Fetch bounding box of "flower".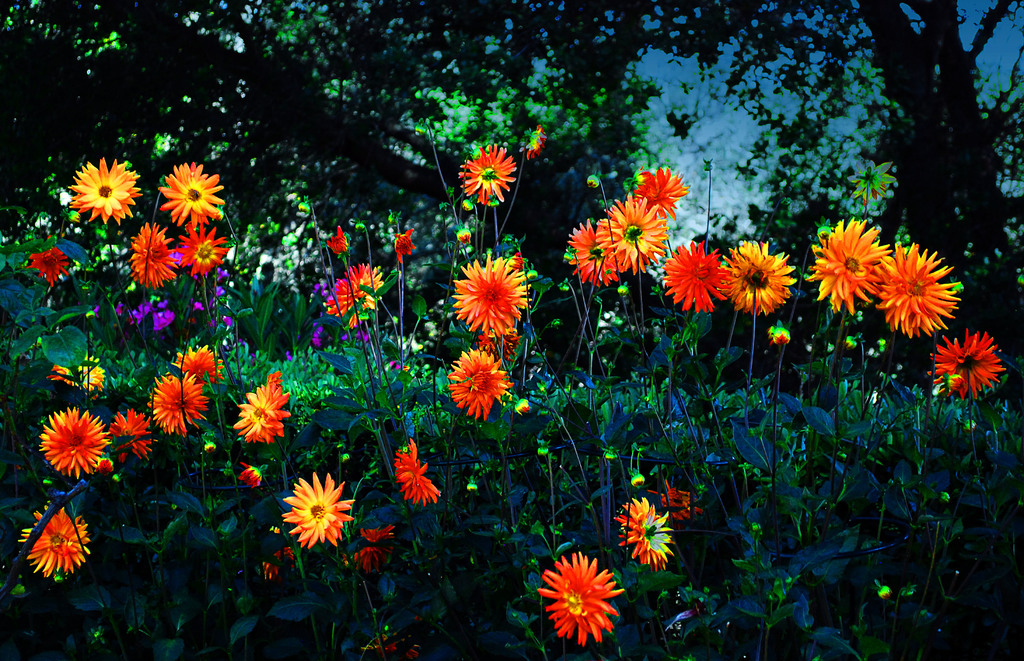
Bbox: l=566, t=224, r=629, b=287.
